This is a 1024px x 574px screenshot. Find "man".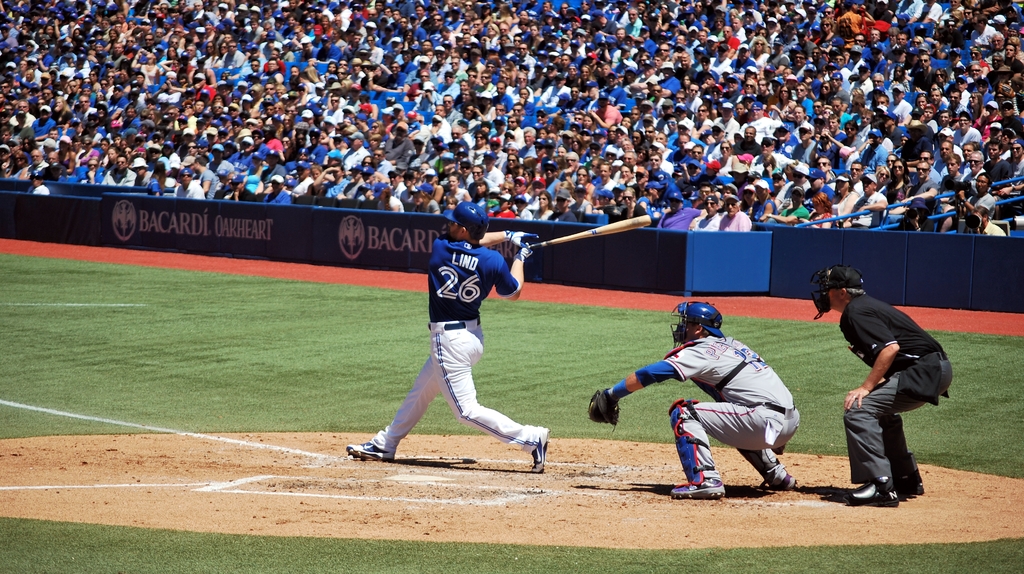
Bounding box: pyautogui.locateOnScreen(589, 297, 797, 502).
